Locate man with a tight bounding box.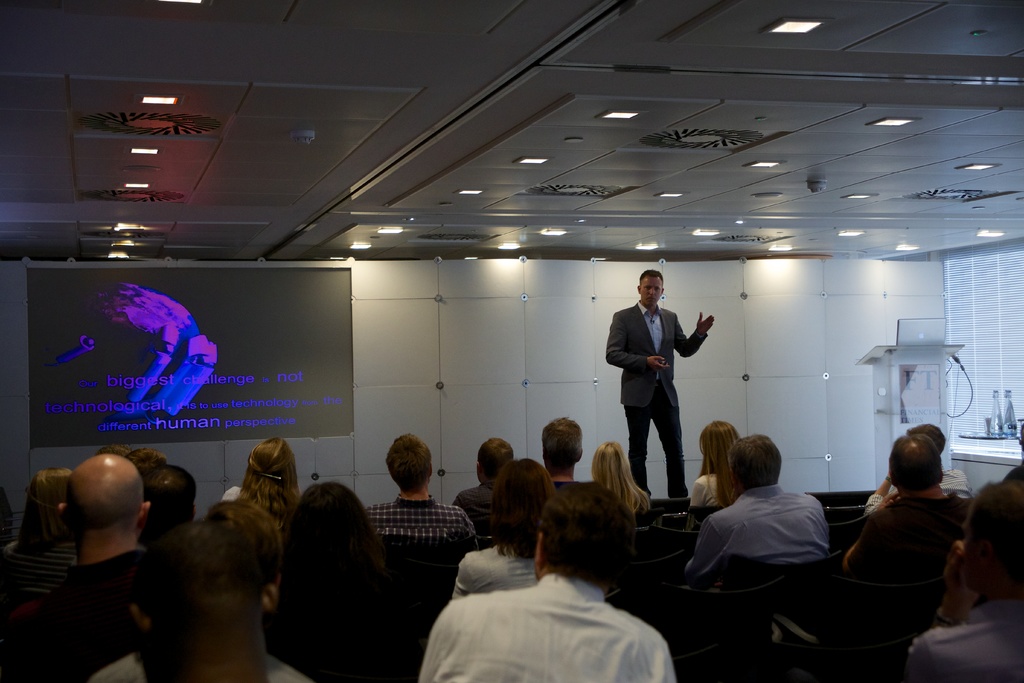
BBox(116, 522, 276, 682).
